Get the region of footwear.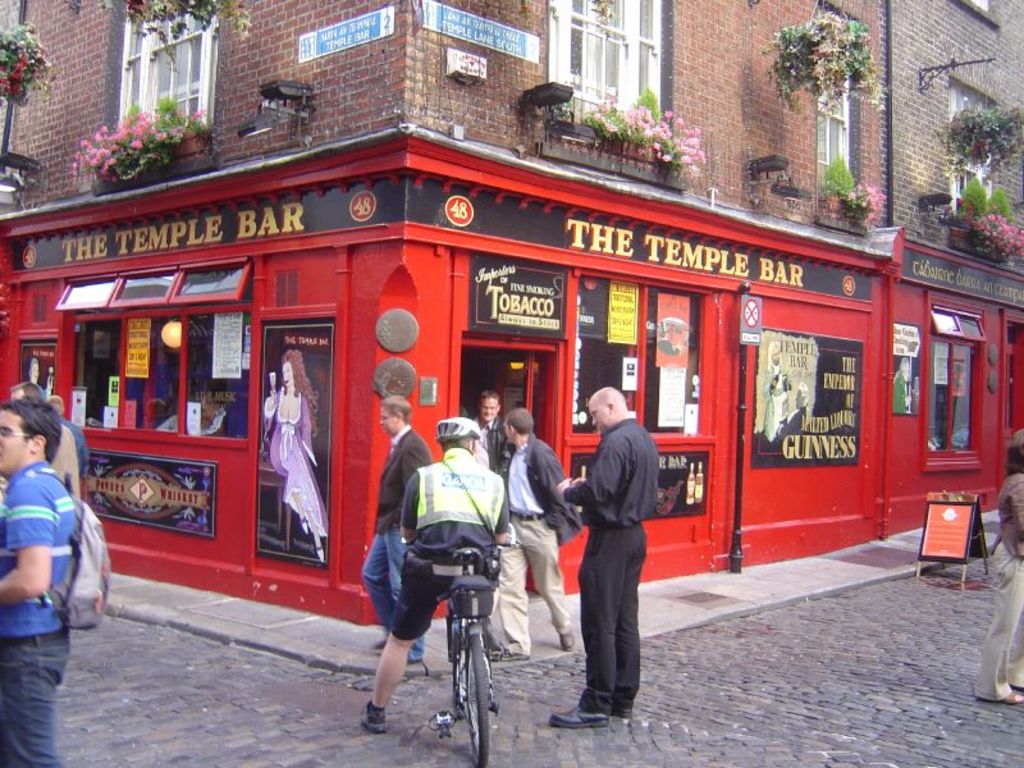
x1=357 y1=700 x2=393 y2=736.
